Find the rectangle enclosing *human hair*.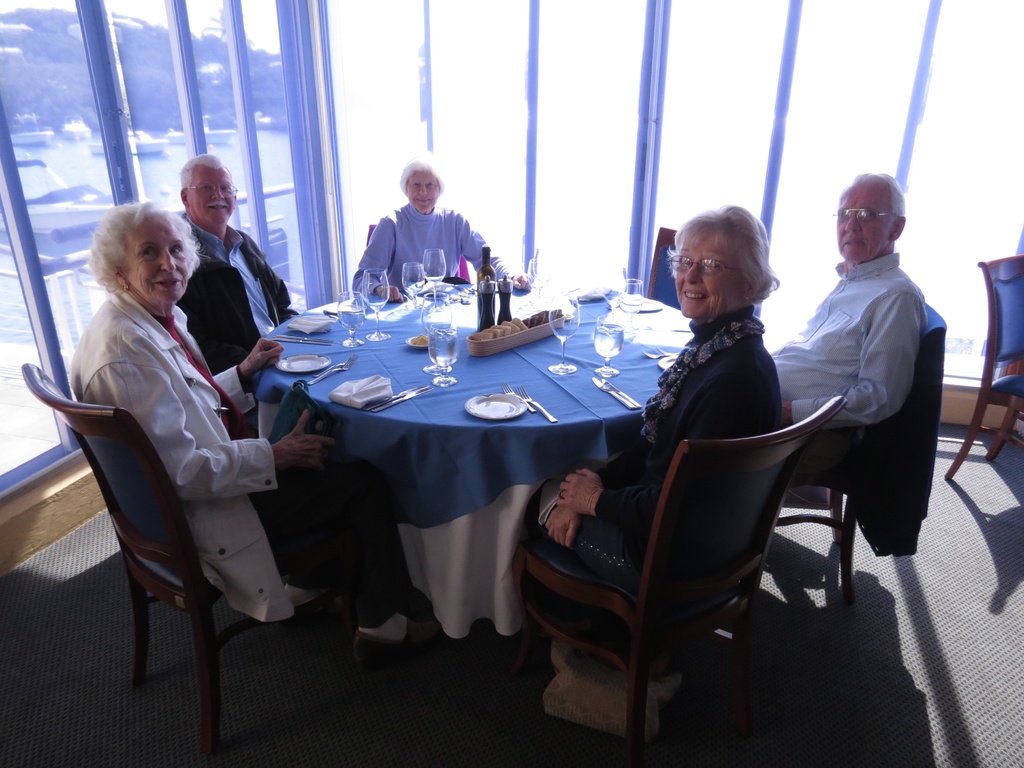
left=677, top=206, right=783, bottom=323.
